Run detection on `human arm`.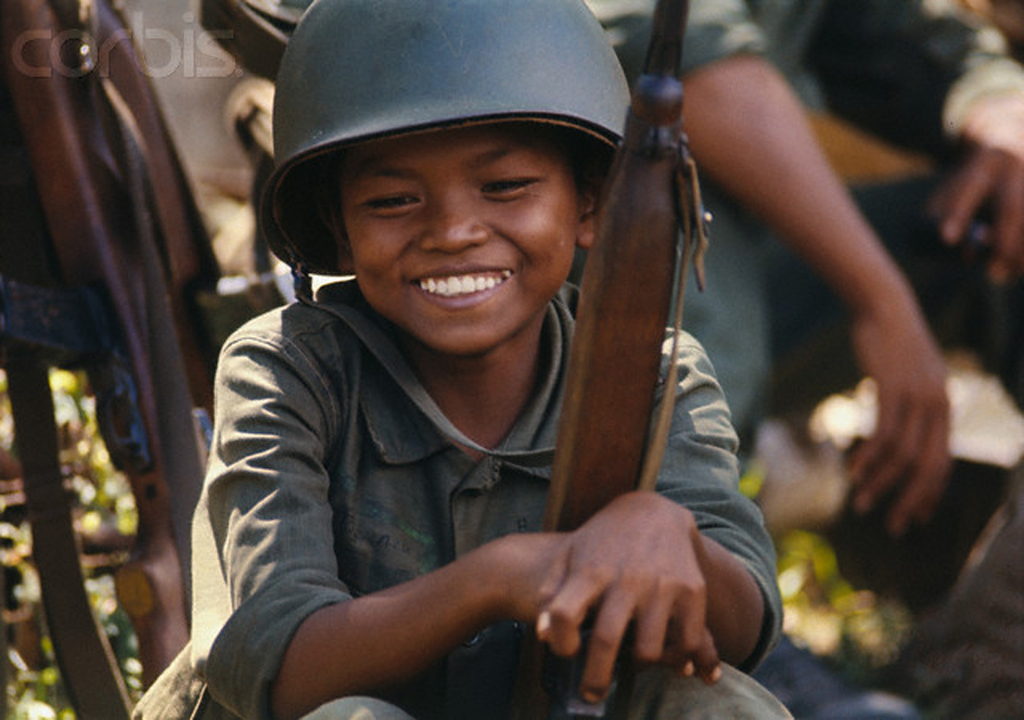
Result: 531 346 783 706.
